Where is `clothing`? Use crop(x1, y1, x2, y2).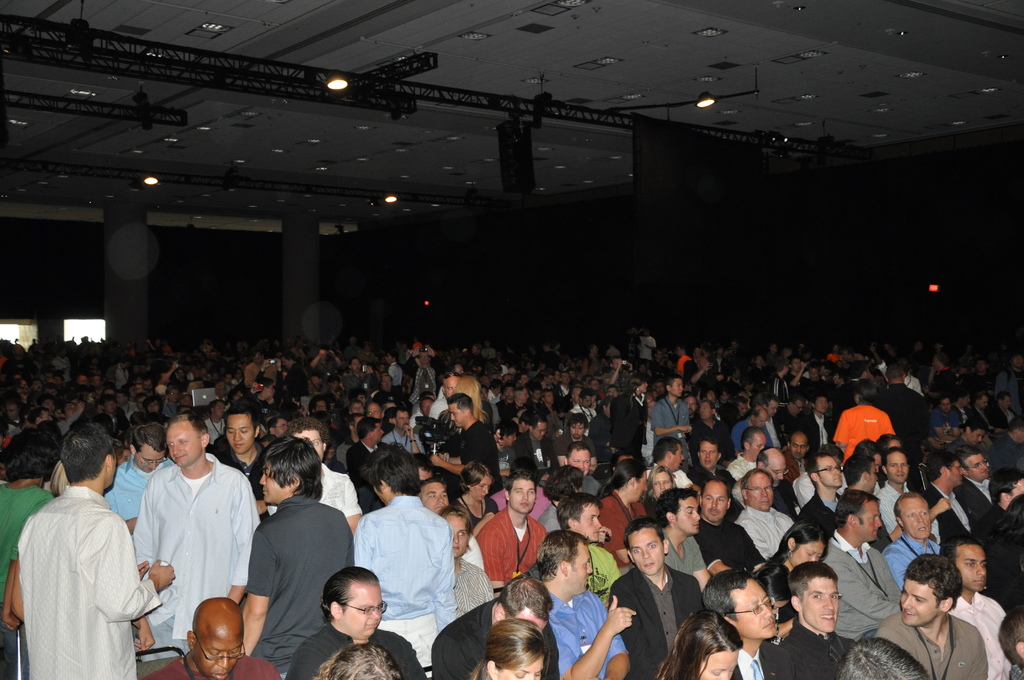
crop(383, 429, 426, 455).
